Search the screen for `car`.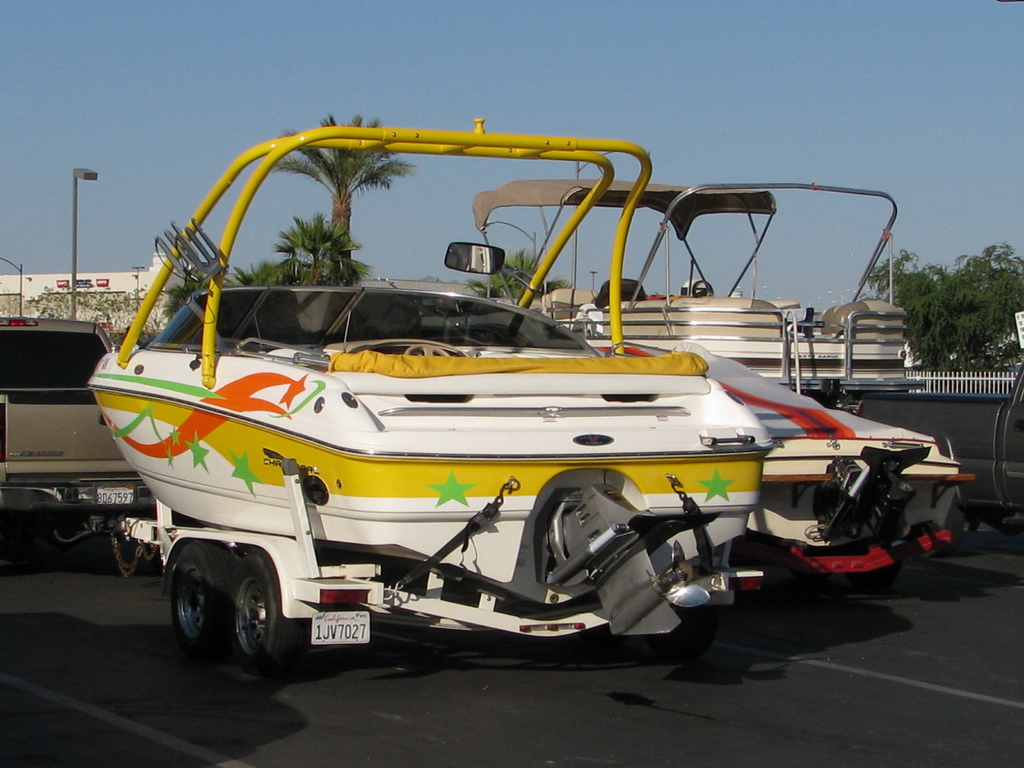
Found at [left=0, top=319, right=146, bottom=577].
